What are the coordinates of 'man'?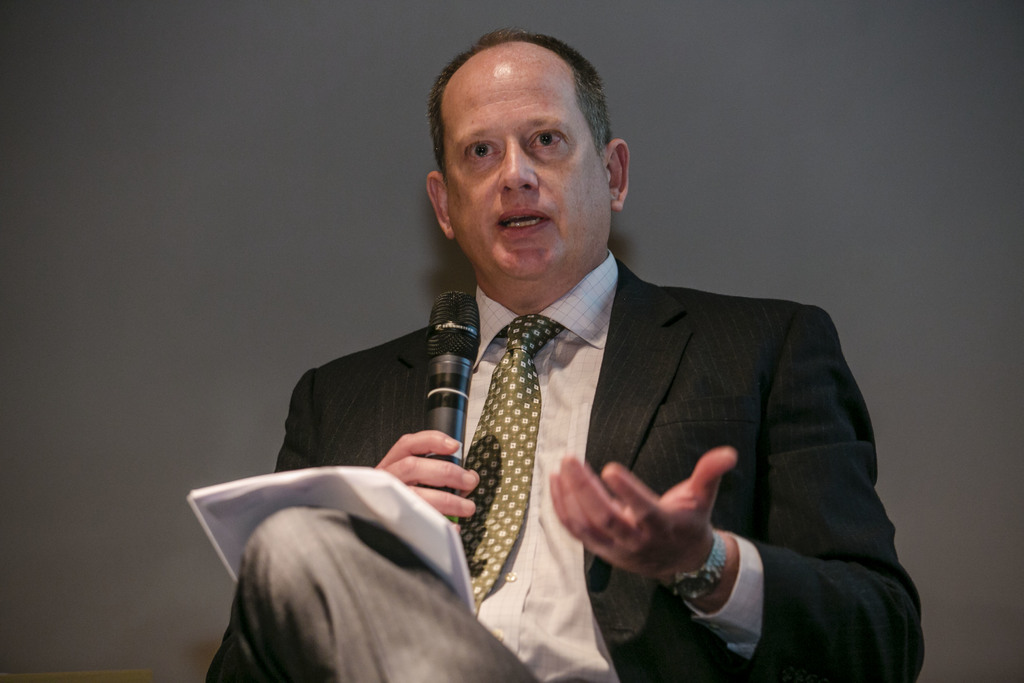
left=195, top=22, right=922, bottom=682.
